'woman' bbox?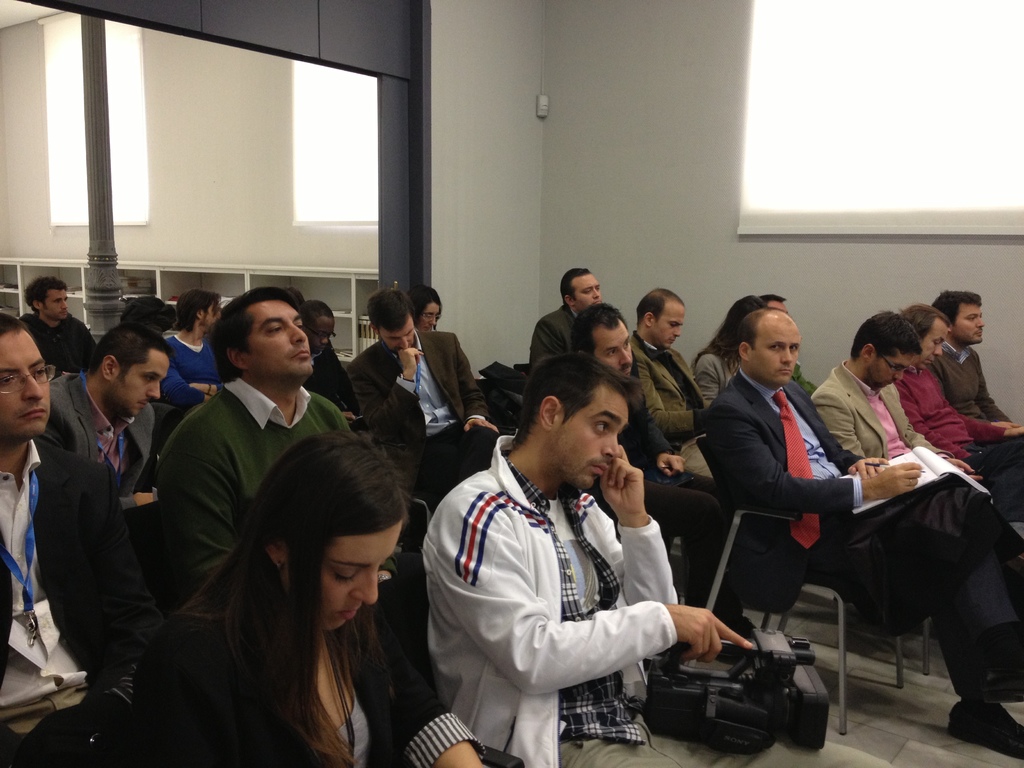
x1=690 y1=294 x2=768 y2=406
